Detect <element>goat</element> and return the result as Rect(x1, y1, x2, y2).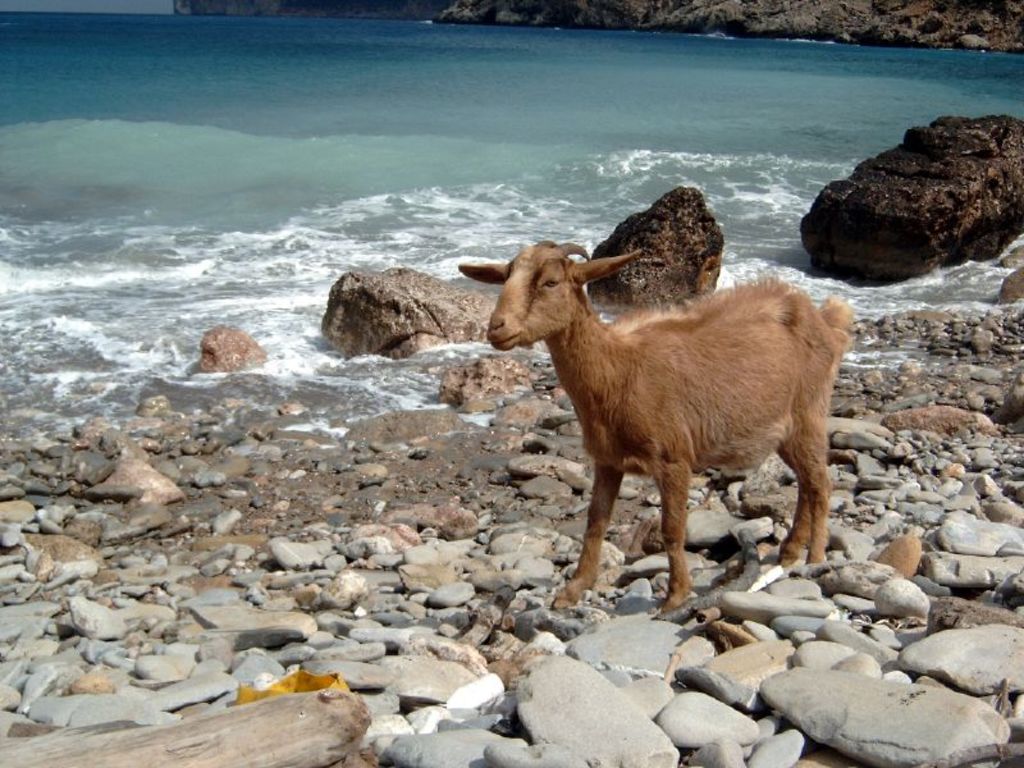
Rect(456, 239, 859, 611).
